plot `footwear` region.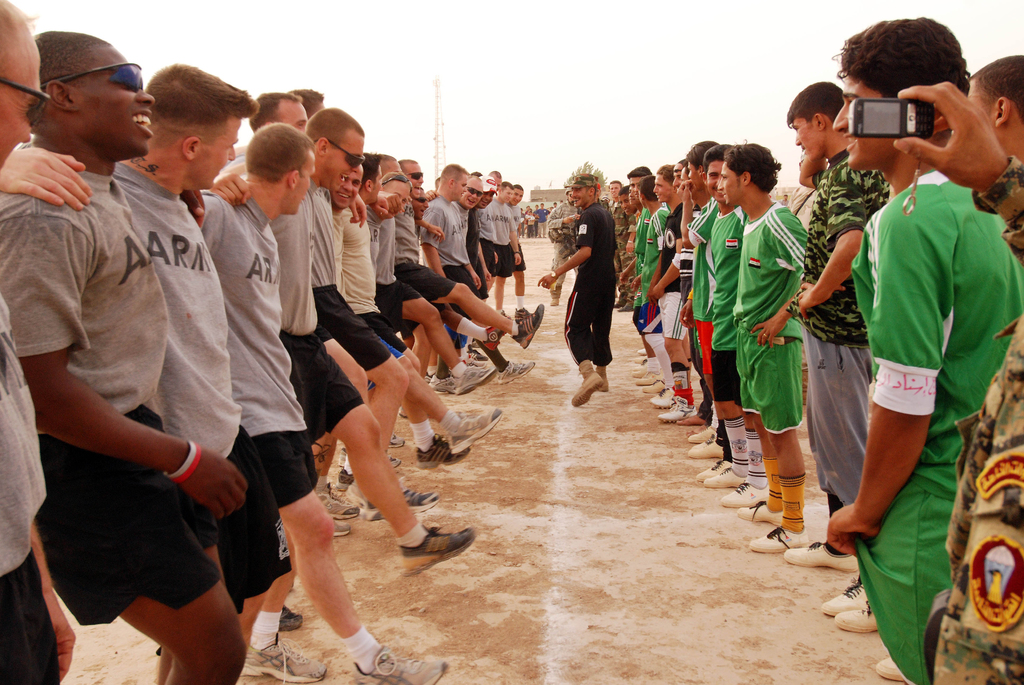
Plotted at crop(782, 540, 857, 574).
